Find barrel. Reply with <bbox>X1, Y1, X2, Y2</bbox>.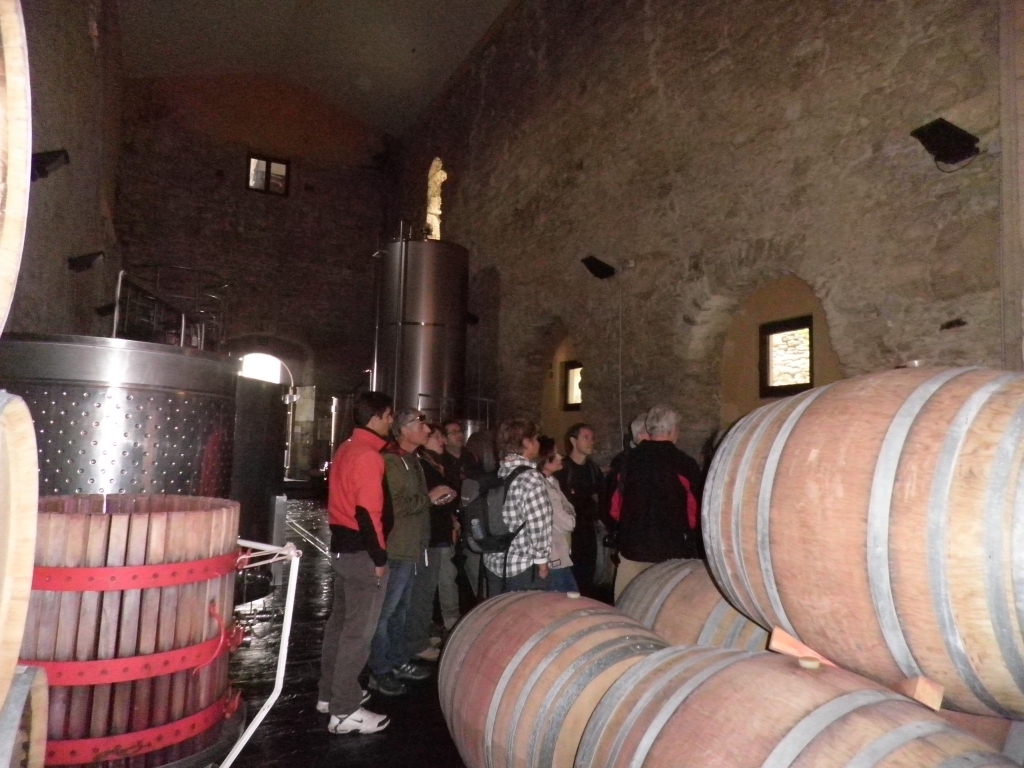
<bbox>616, 551, 772, 648</bbox>.
